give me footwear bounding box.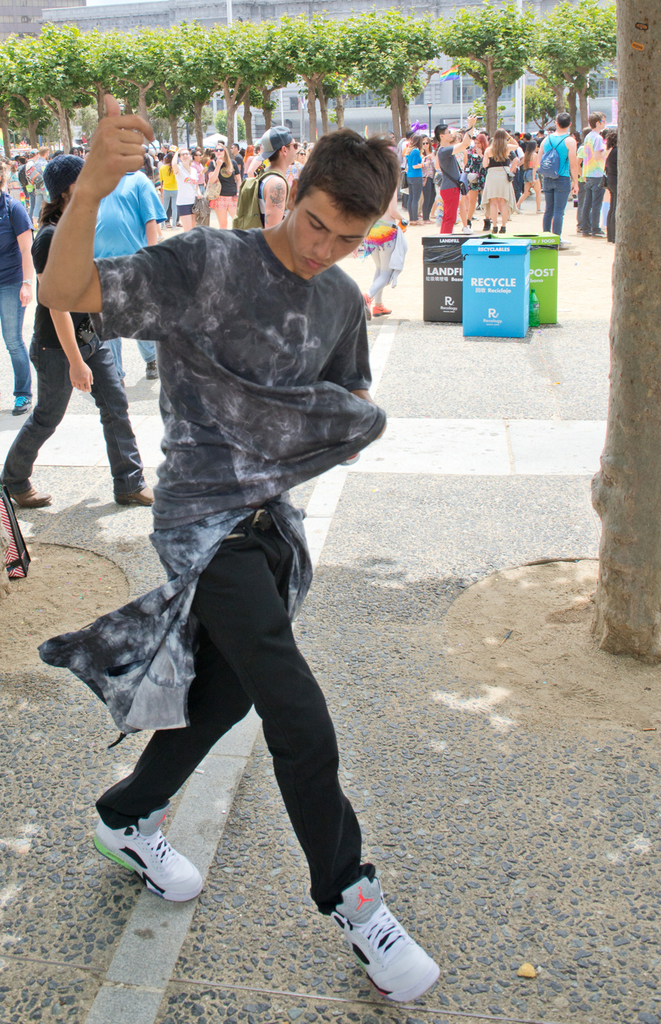
[x1=101, y1=818, x2=196, y2=904].
